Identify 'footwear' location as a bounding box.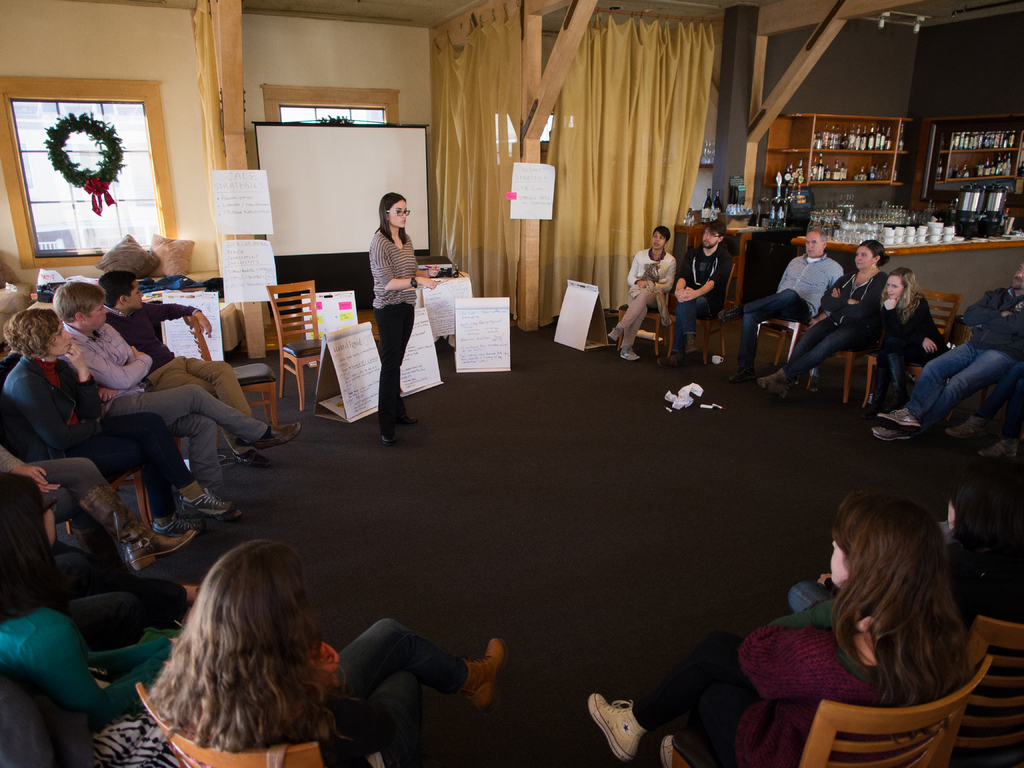
{"left": 379, "top": 426, "right": 394, "bottom": 444}.
